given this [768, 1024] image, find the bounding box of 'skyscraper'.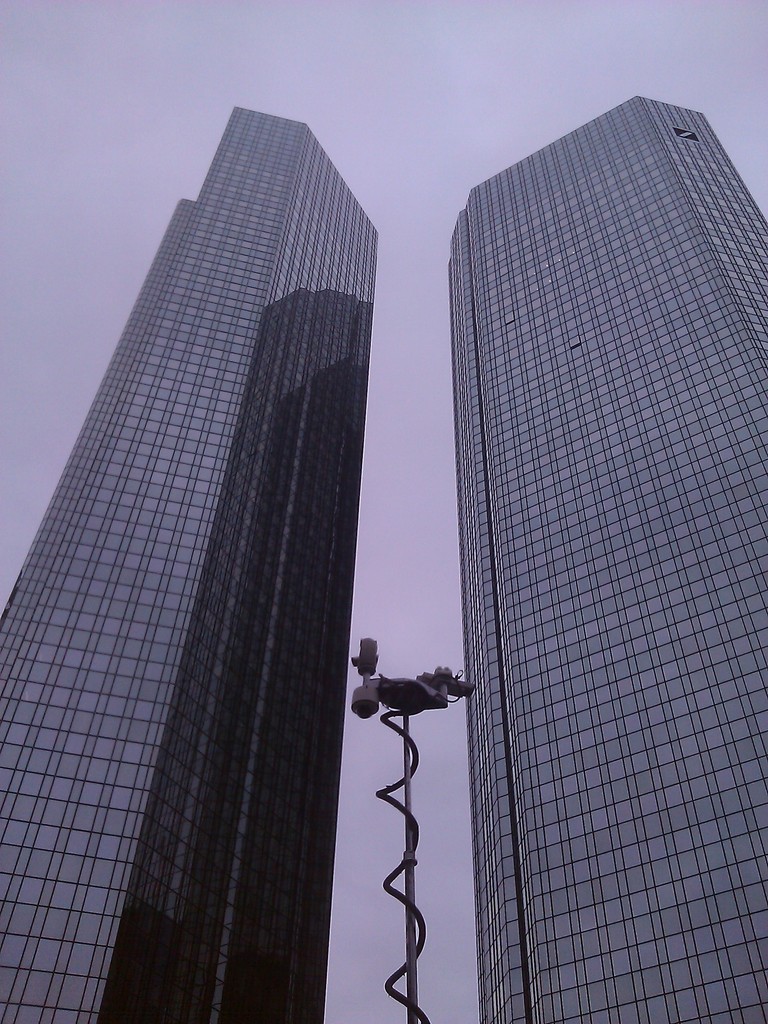
{"x1": 0, "y1": 95, "x2": 403, "y2": 1023}.
